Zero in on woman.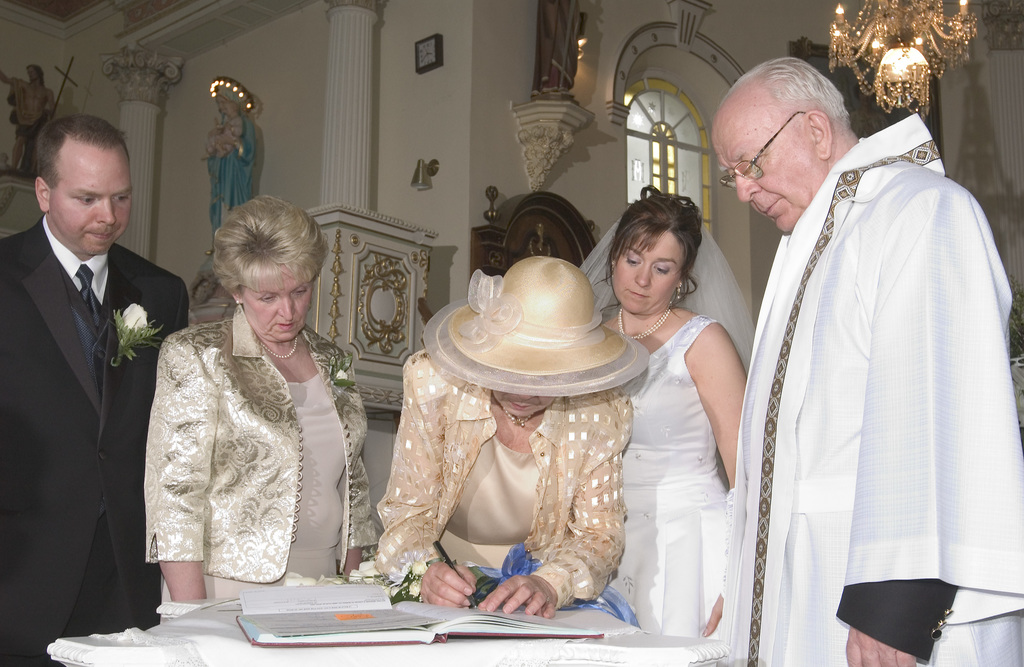
Zeroed in: x1=202, y1=75, x2=257, y2=255.
